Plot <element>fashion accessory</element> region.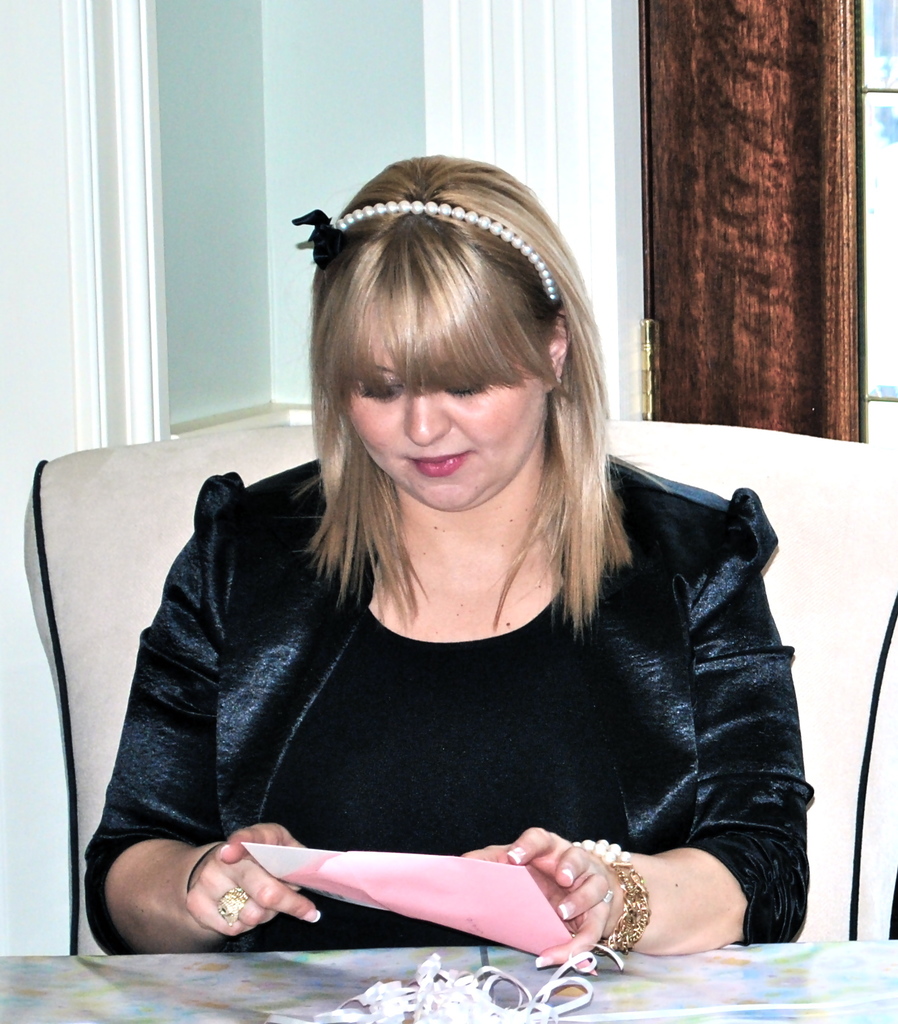
Plotted at <bbox>220, 892, 253, 934</bbox>.
